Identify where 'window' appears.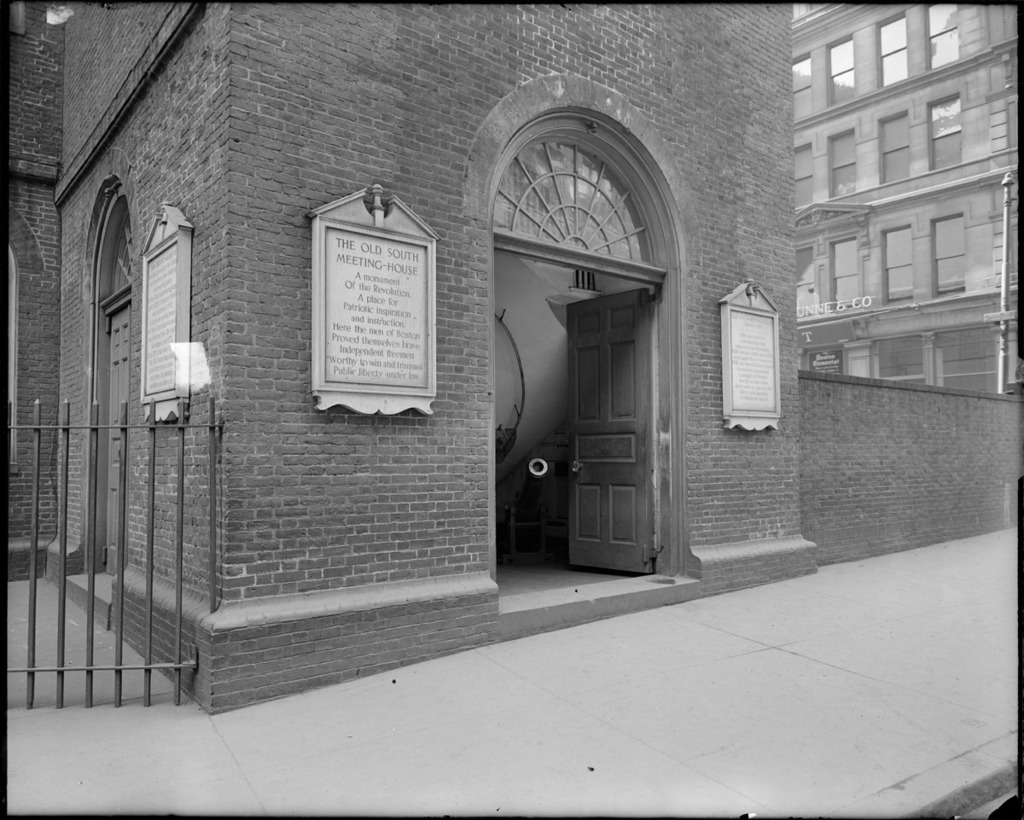
Appears at crop(877, 9, 909, 88).
